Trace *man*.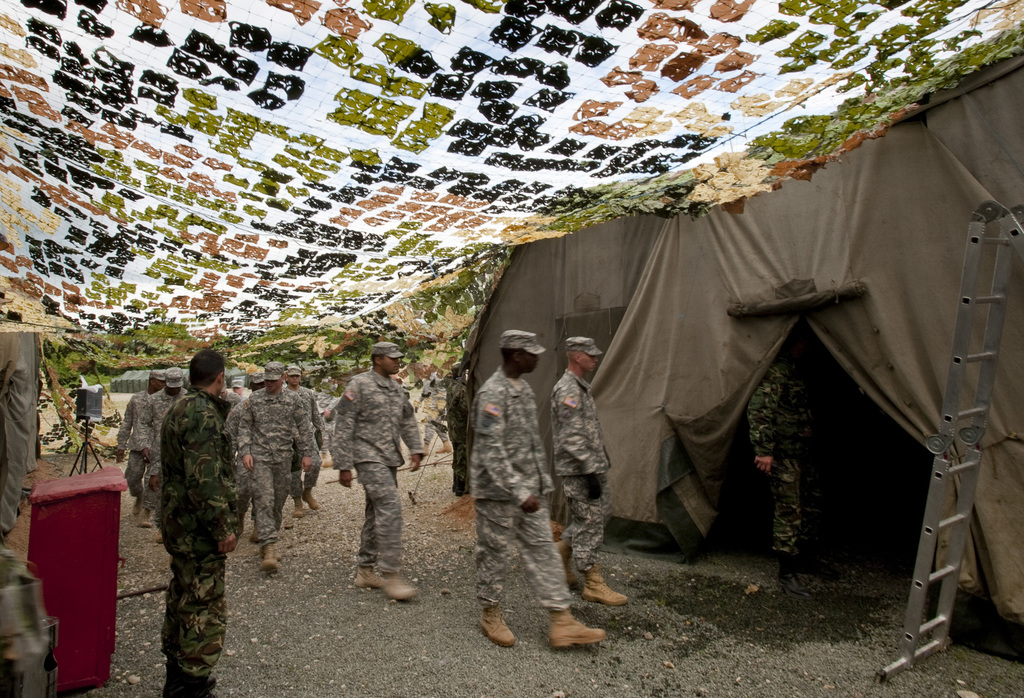
Traced to Rect(135, 368, 186, 519).
